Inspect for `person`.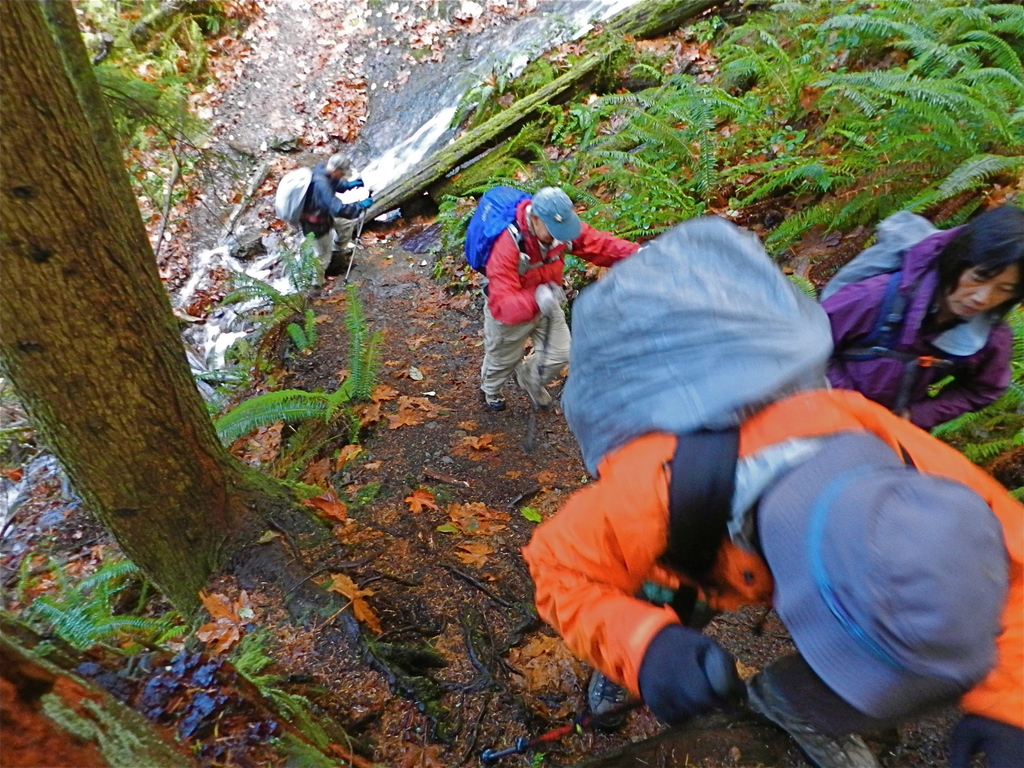
Inspection: <box>479,186,643,408</box>.
